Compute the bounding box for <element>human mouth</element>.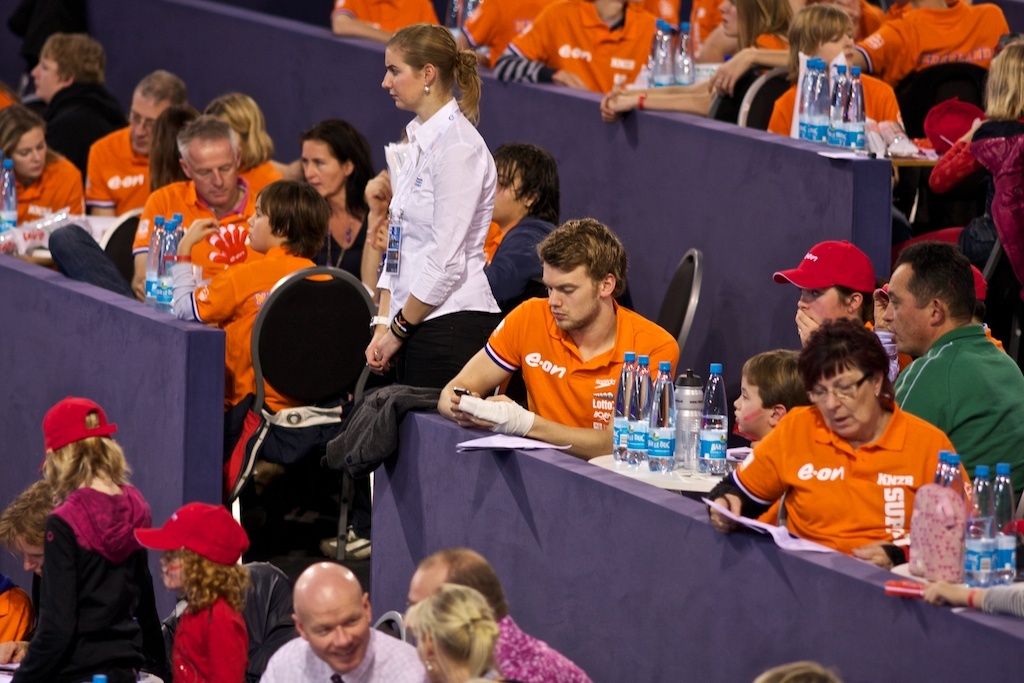
<bbox>386, 91, 397, 102</bbox>.
